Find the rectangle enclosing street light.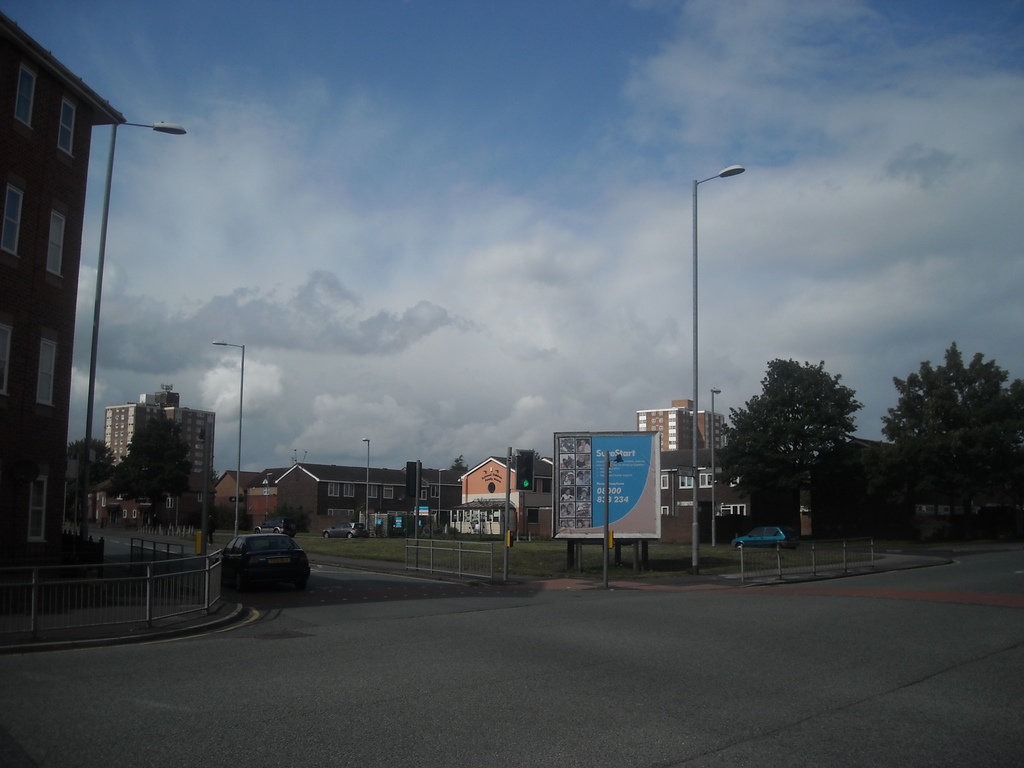
[left=439, top=469, right=445, bottom=531].
